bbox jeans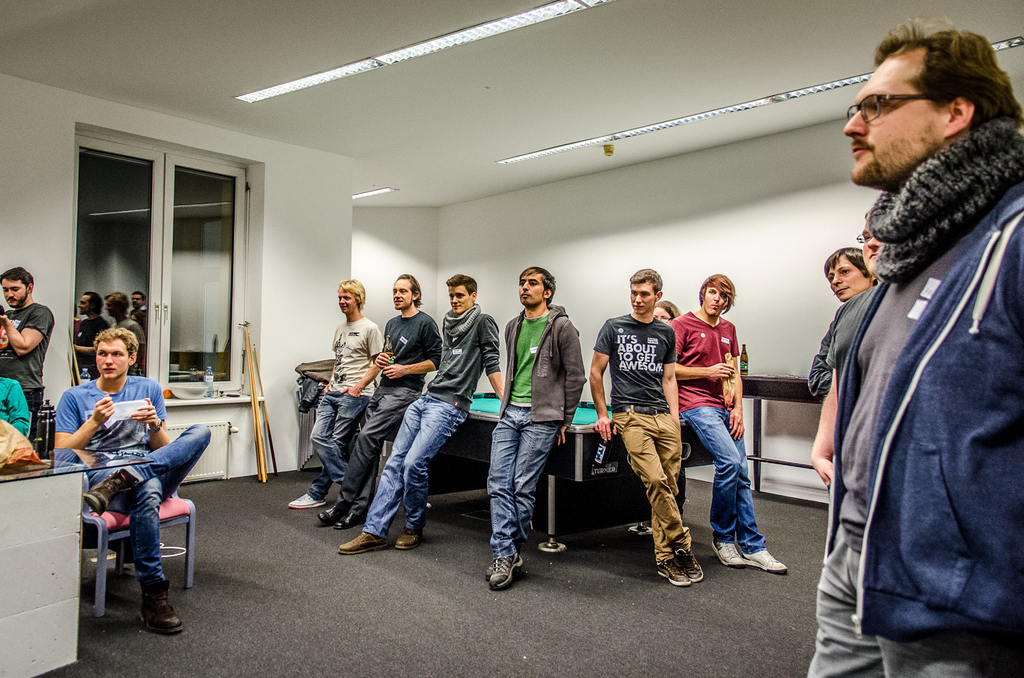
detection(85, 417, 208, 589)
